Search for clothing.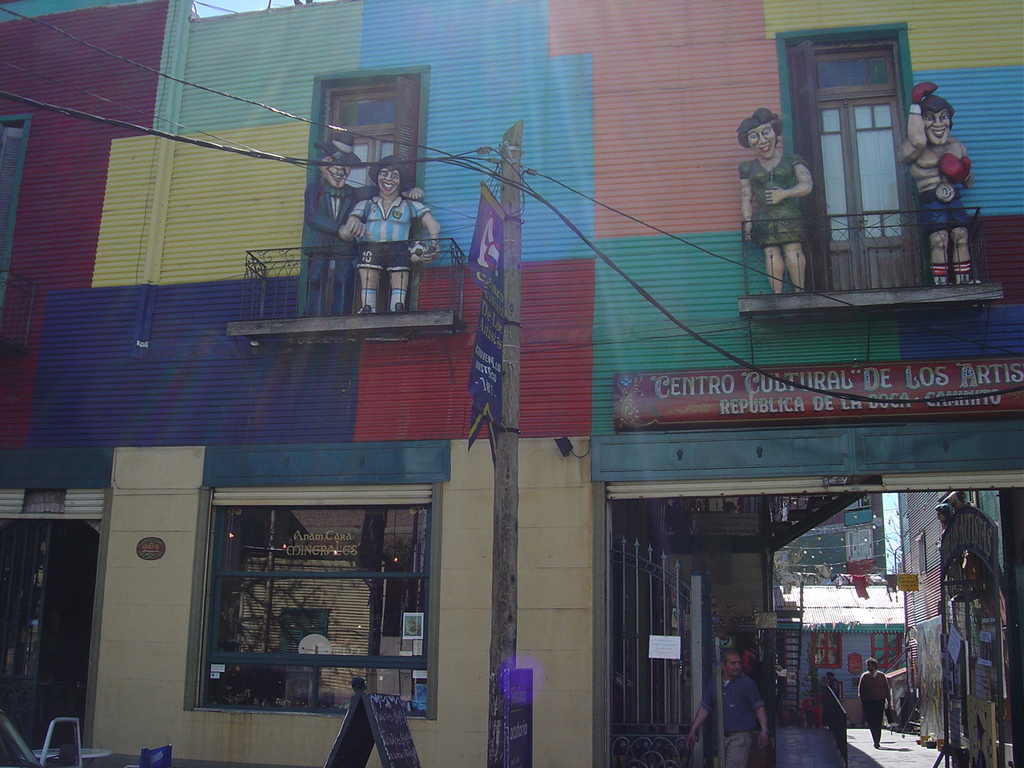
Found at {"x1": 918, "y1": 183, "x2": 970, "y2": 235}.
